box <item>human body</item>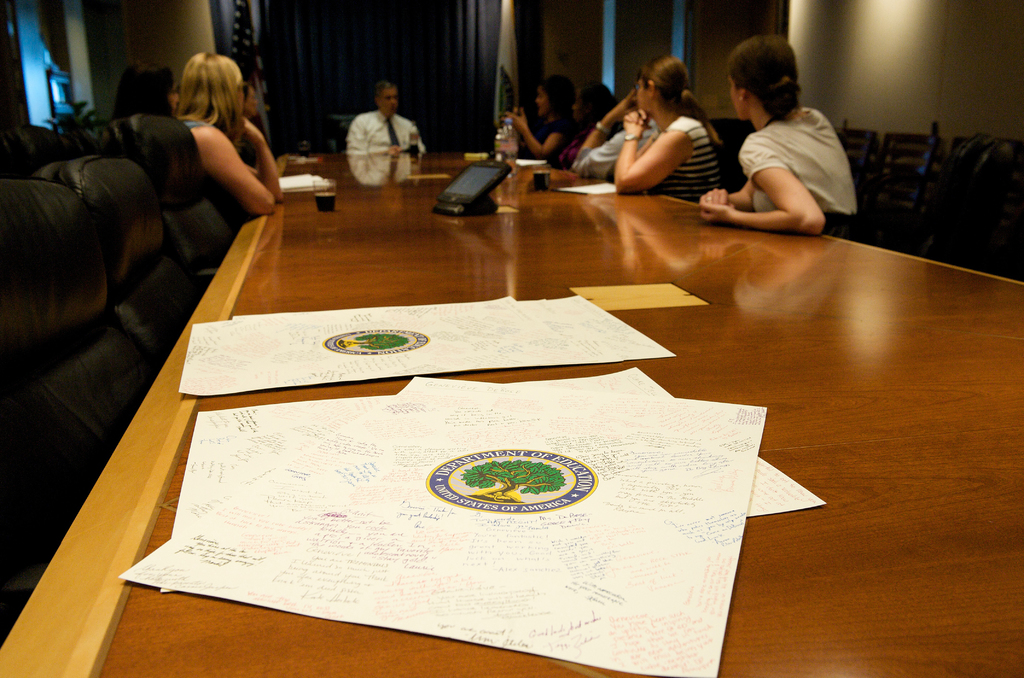
x1=695, y1=113, x2=865, y2=239
